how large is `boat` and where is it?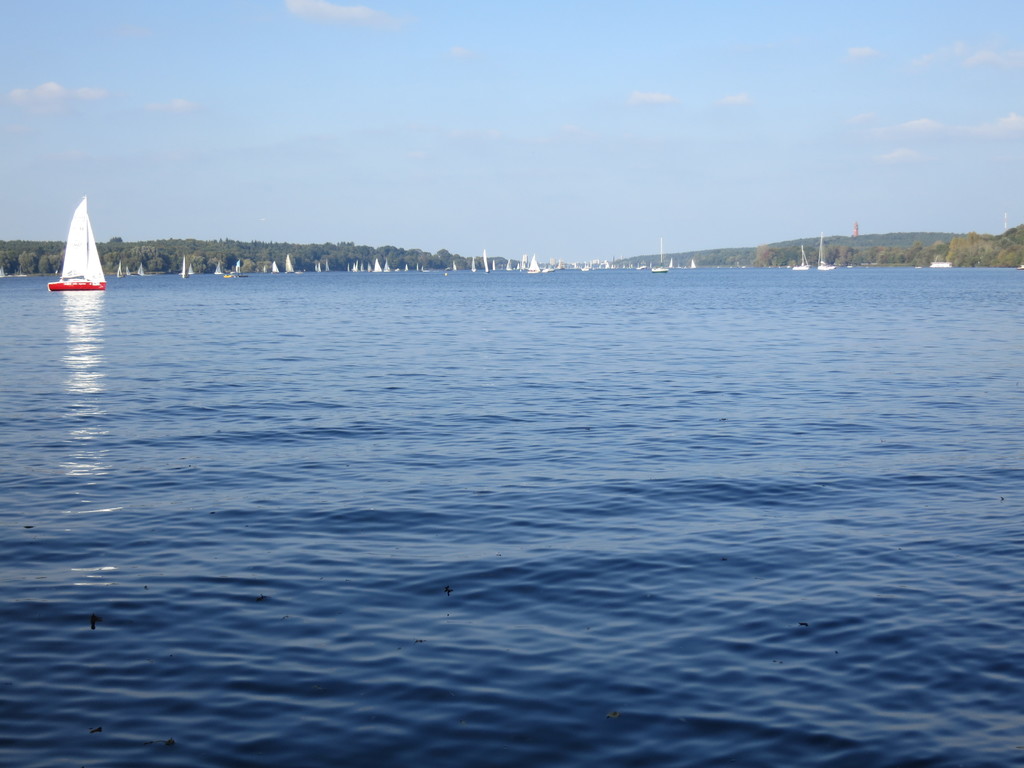
Bounding box: <bbox>314, 260, 323, 275</bbox>.
